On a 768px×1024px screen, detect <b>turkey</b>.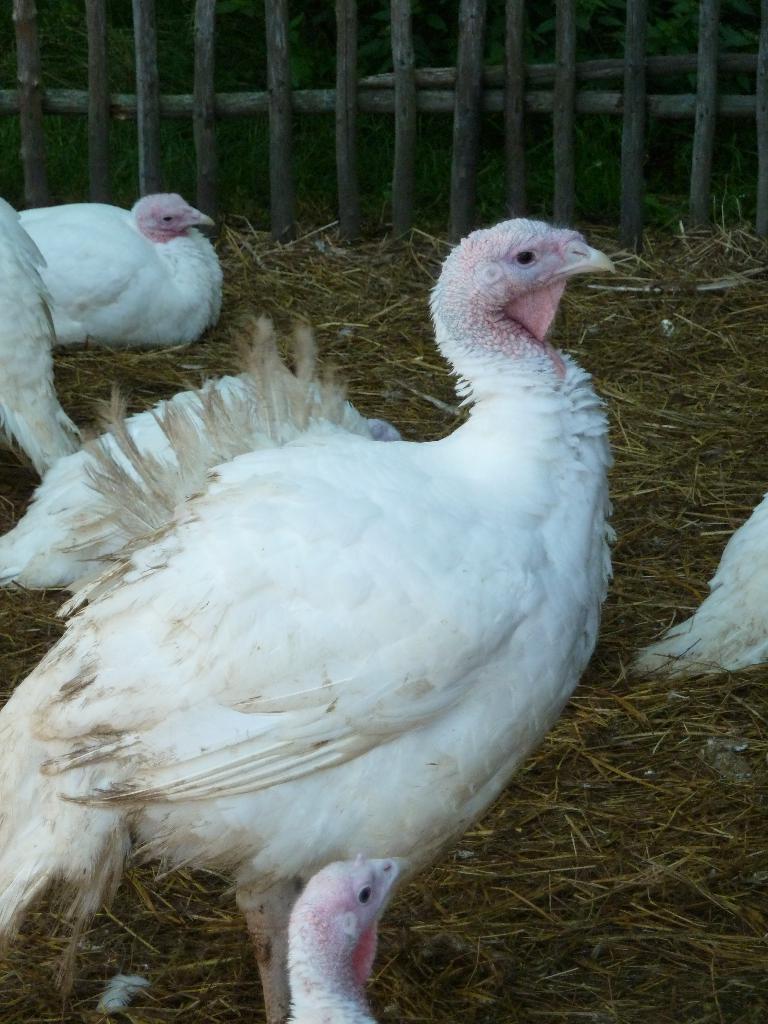
(628, 489, 767, 680).
